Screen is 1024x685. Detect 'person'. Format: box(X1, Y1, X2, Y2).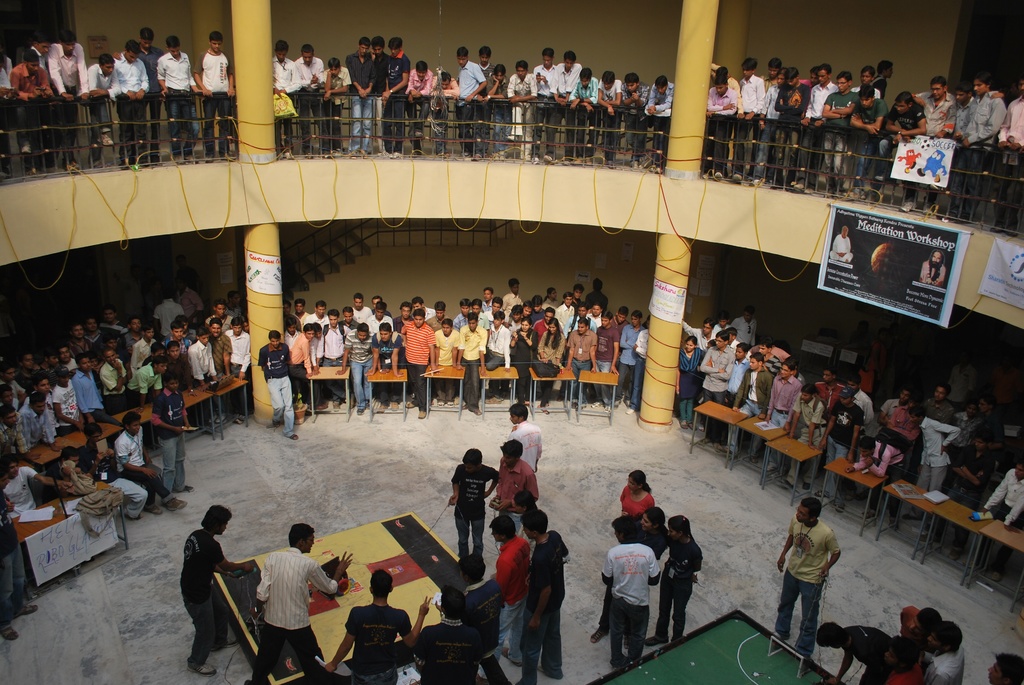
box(726, 327, 750, 359).
